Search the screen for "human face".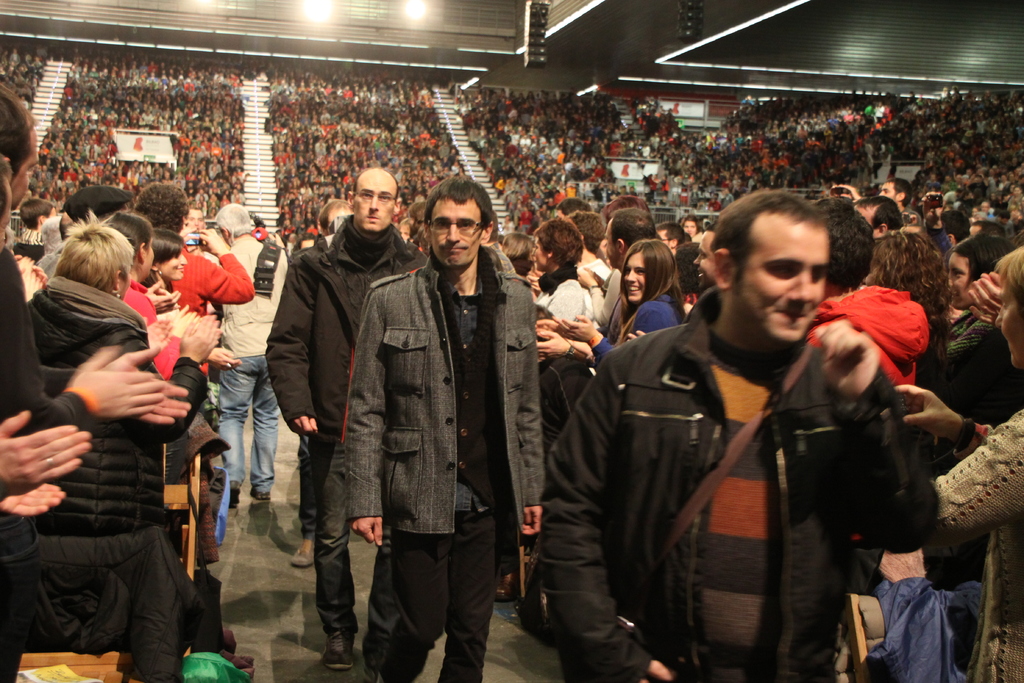
Found at locate(684, 218, 699, 236).
